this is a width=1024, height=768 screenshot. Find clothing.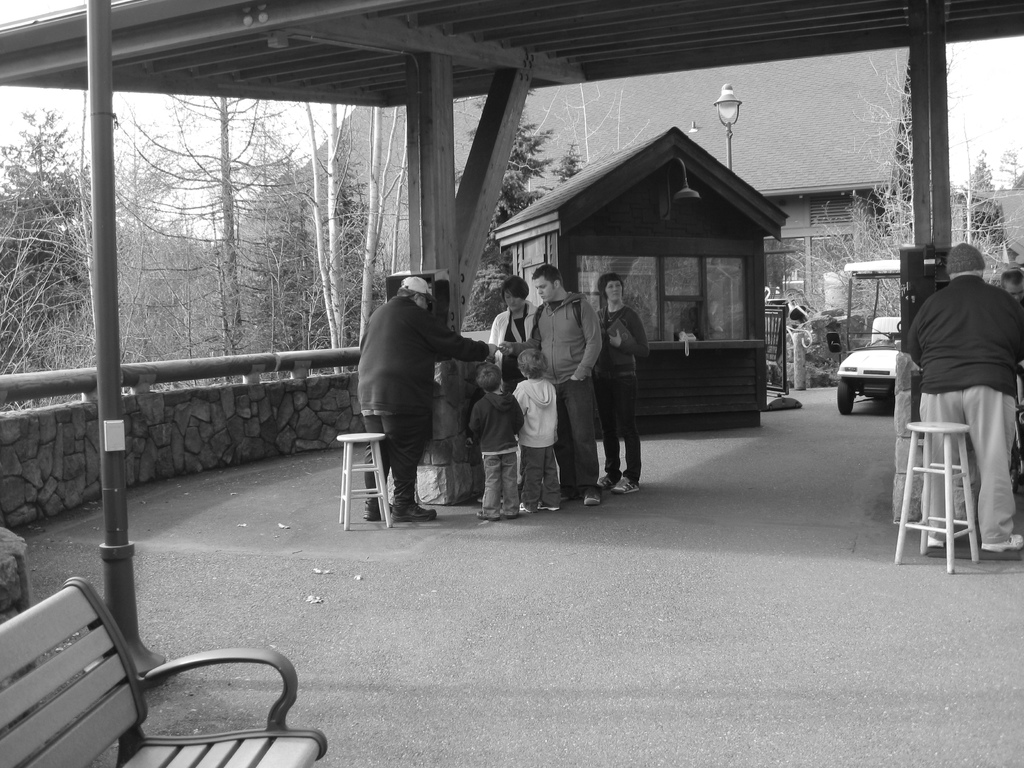
Bounding box: x1=514 y1=284 x2=601 y2=484.
